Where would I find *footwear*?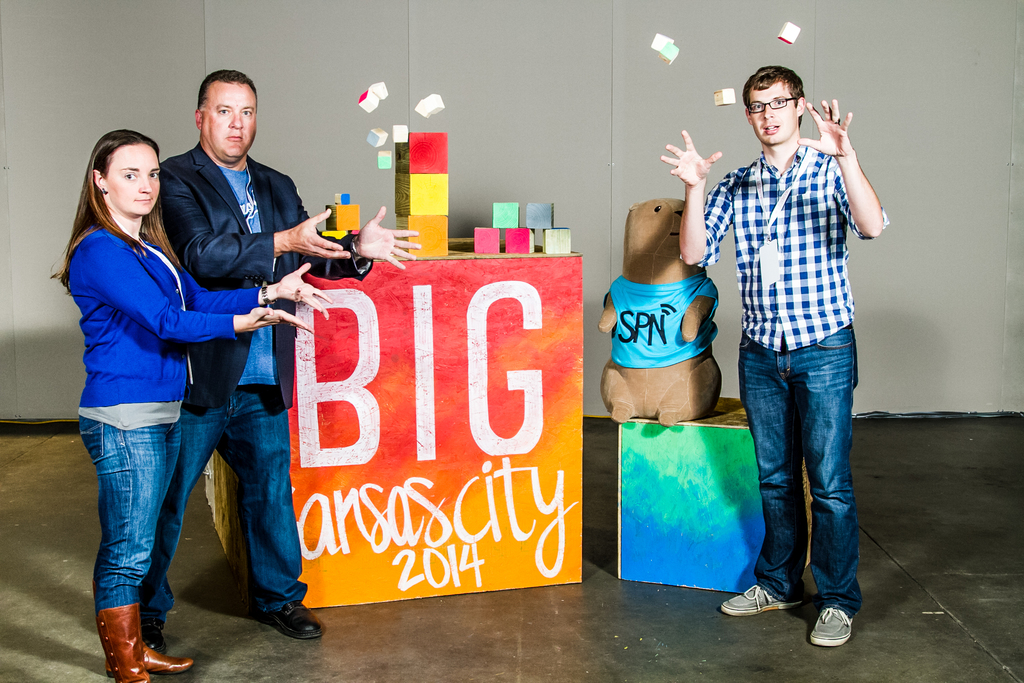
At locate(259, 584, 337, 643).
